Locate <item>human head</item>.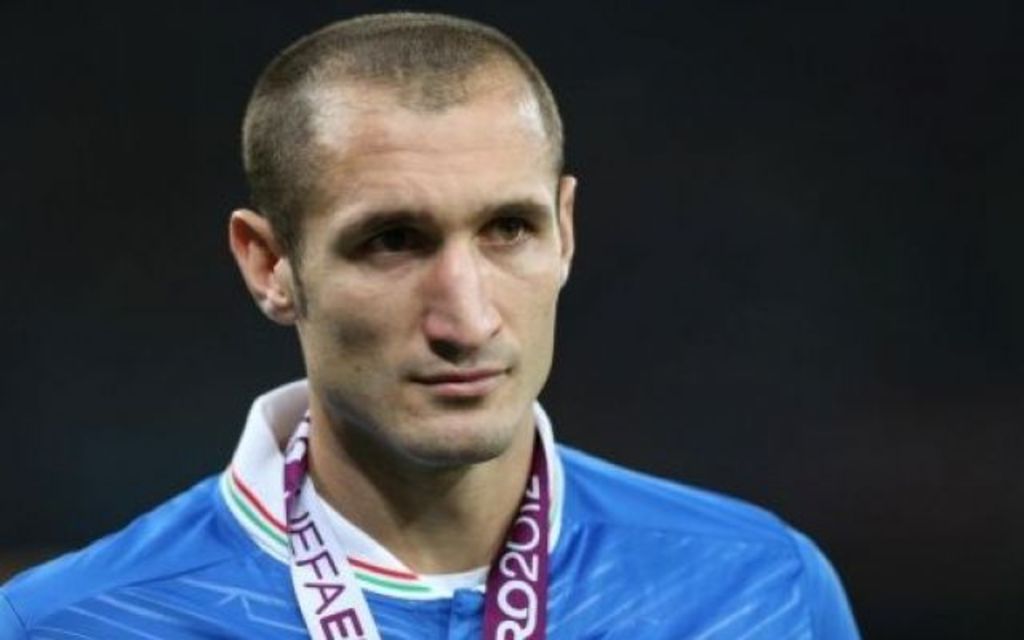
Bounding box: (243,0,566,451).
